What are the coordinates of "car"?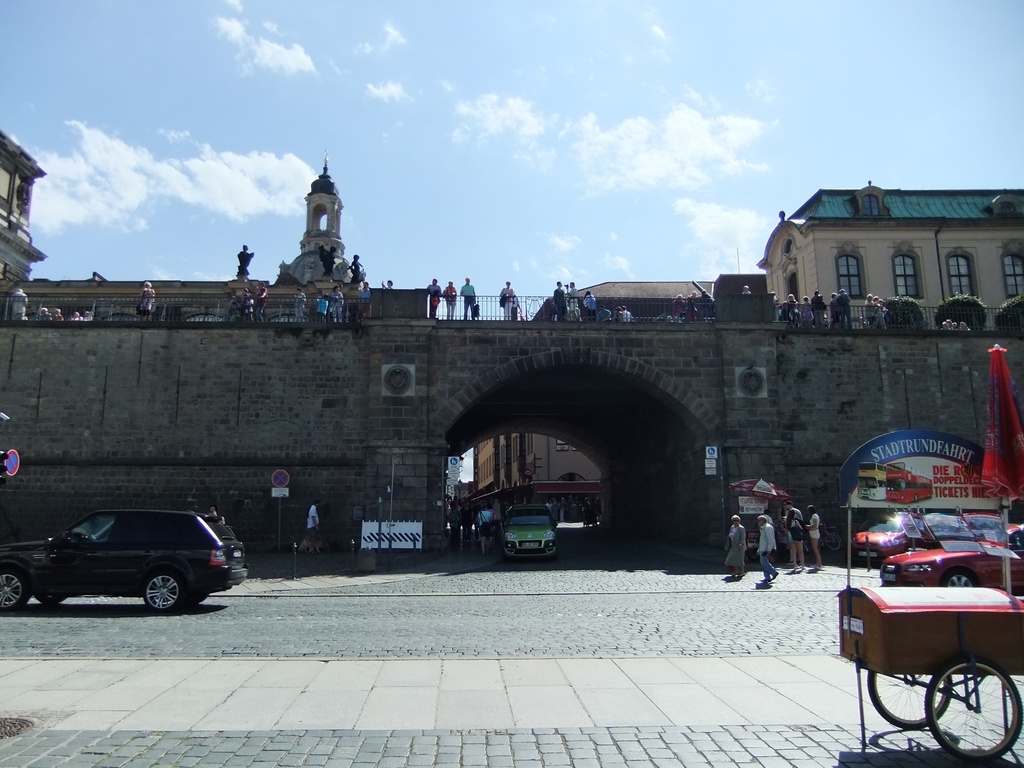
bbox=[855, 507, 1010, 566].
